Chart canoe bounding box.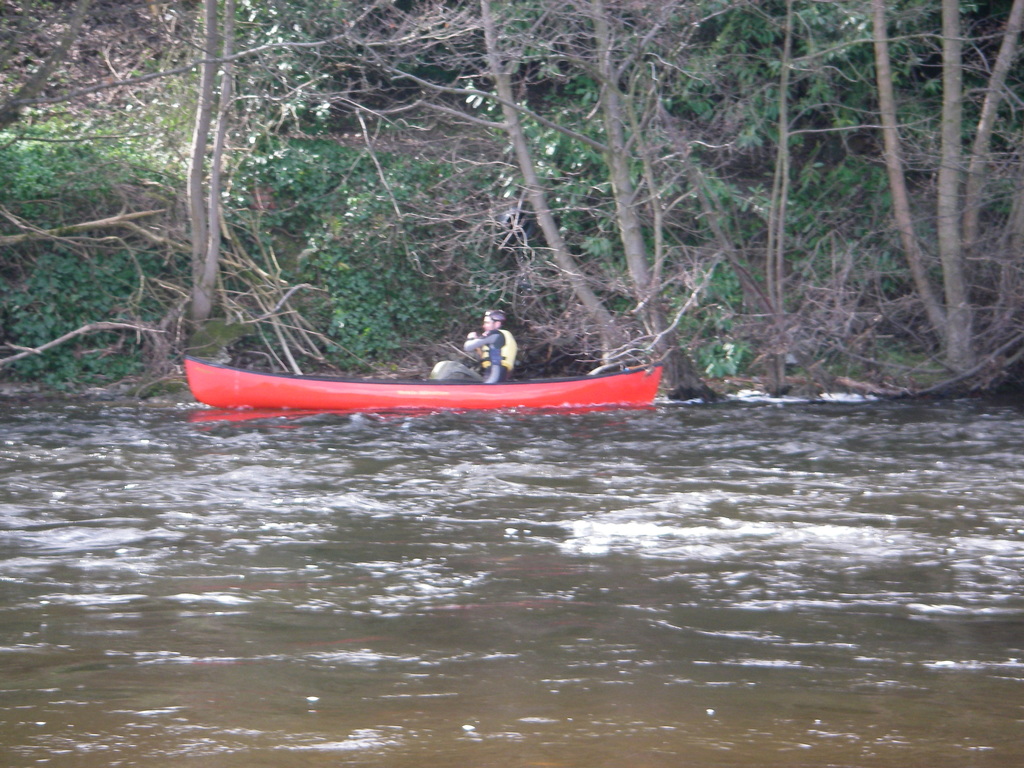
Charted: box(186, 358, 661, 417).
